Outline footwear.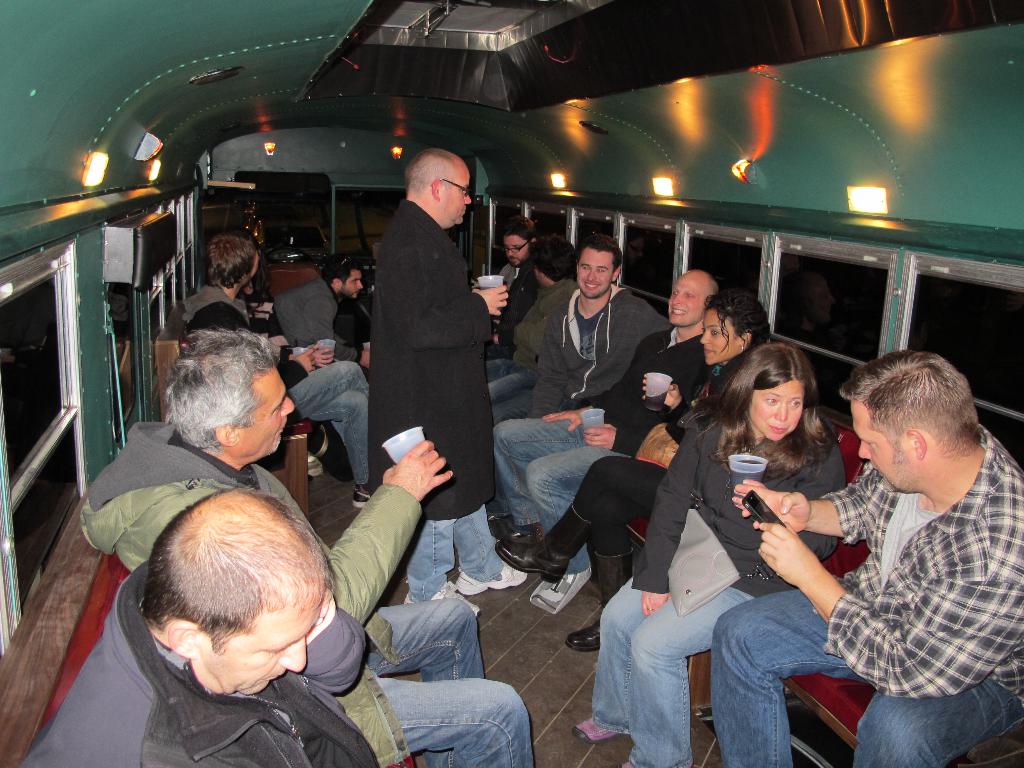
Outline: {"left": 394, "top": 578, "right": 484, "bottom": 621}.
